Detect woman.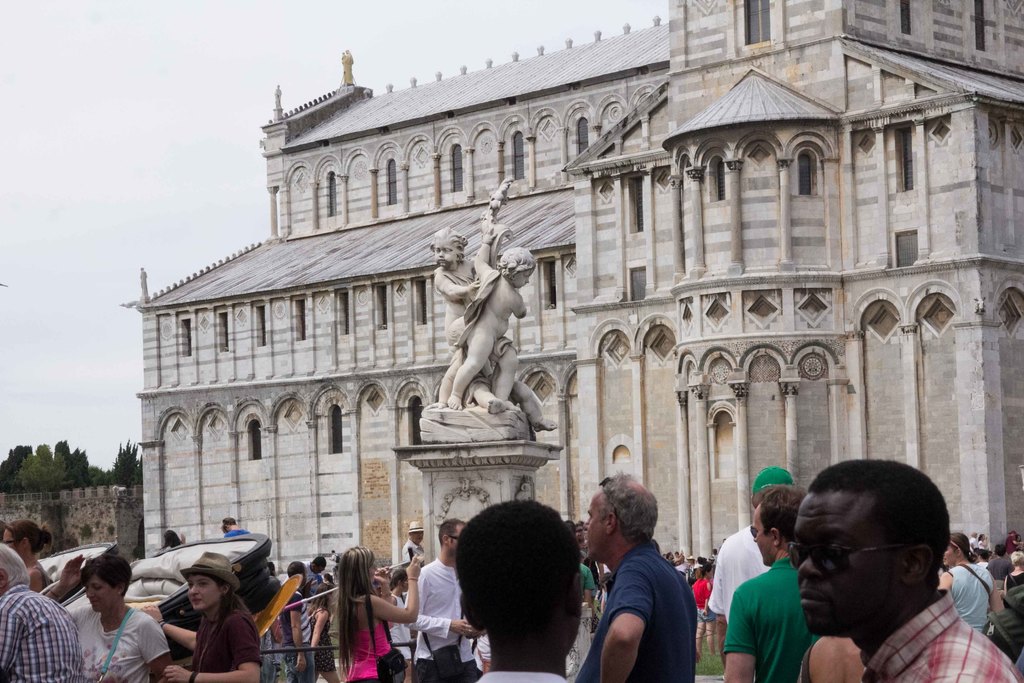
Detected at detection(308, 582, 342, 682).
